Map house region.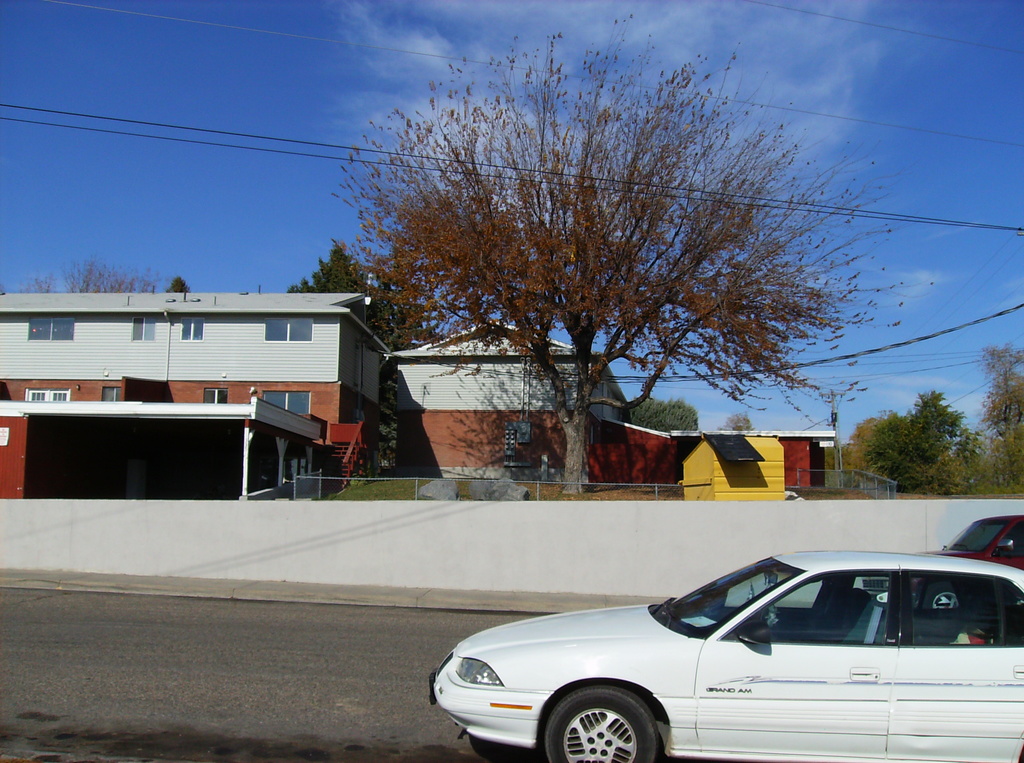
Mapped to [4,264,421,513].
